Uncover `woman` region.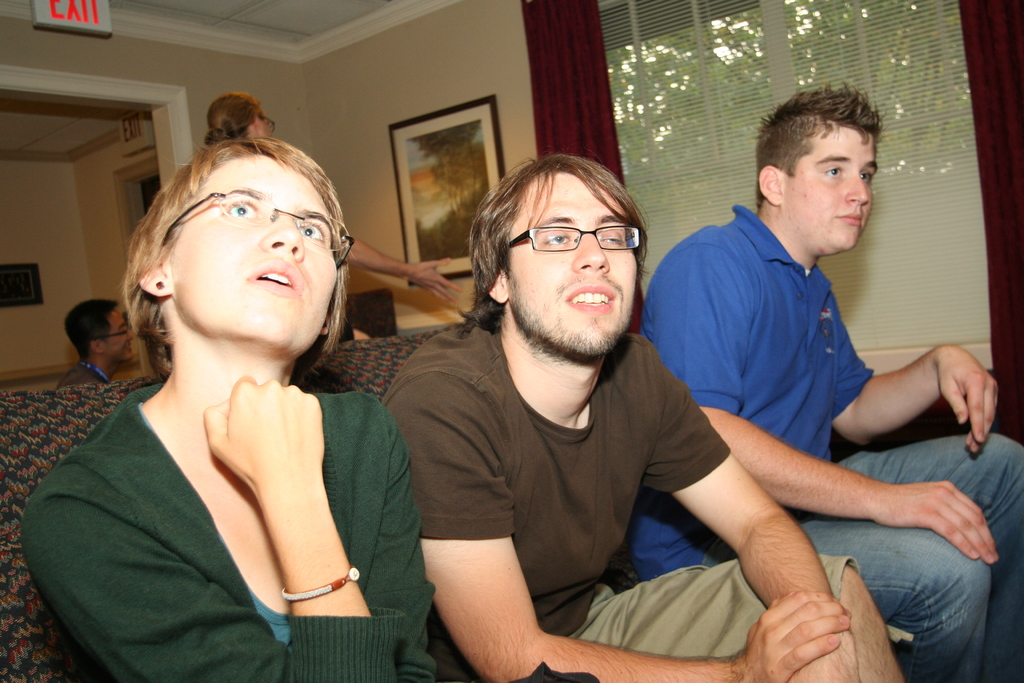
Uncovered: <region>204, 96, 460, 345</region>.
